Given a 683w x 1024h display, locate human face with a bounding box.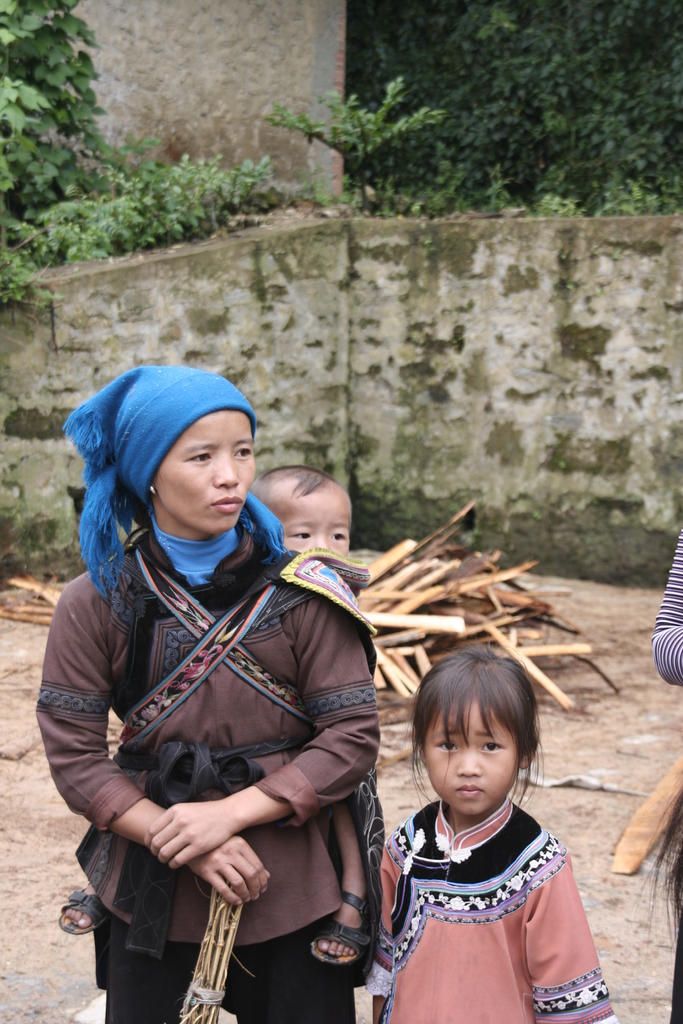
Located: 425:705:514:816.
